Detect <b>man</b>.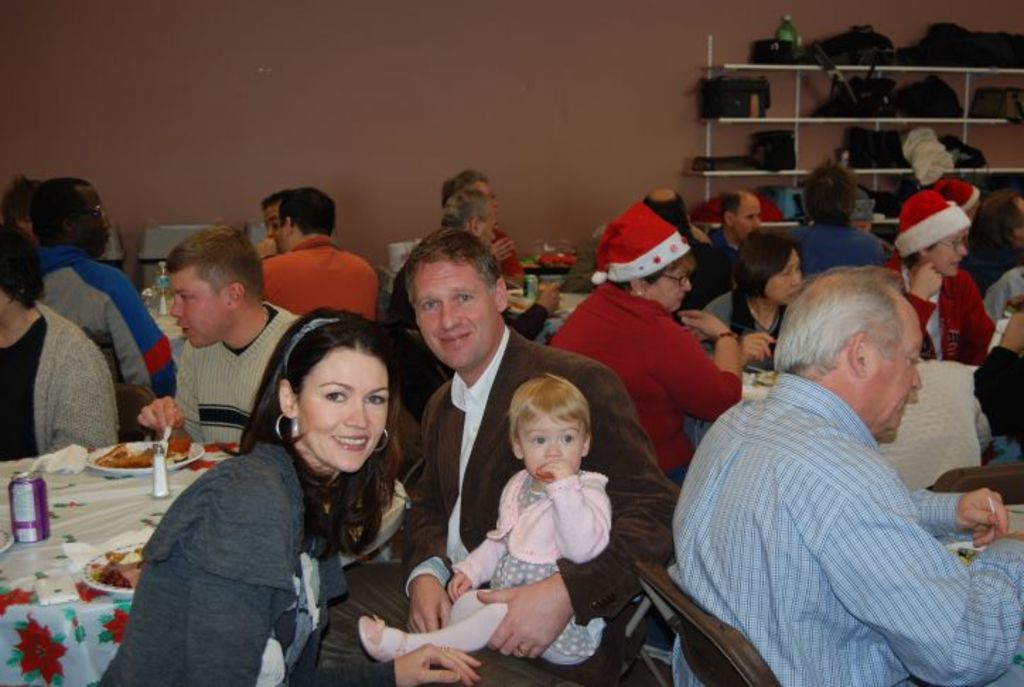
Detected at bbox=[672, 266, 1023, 686].
